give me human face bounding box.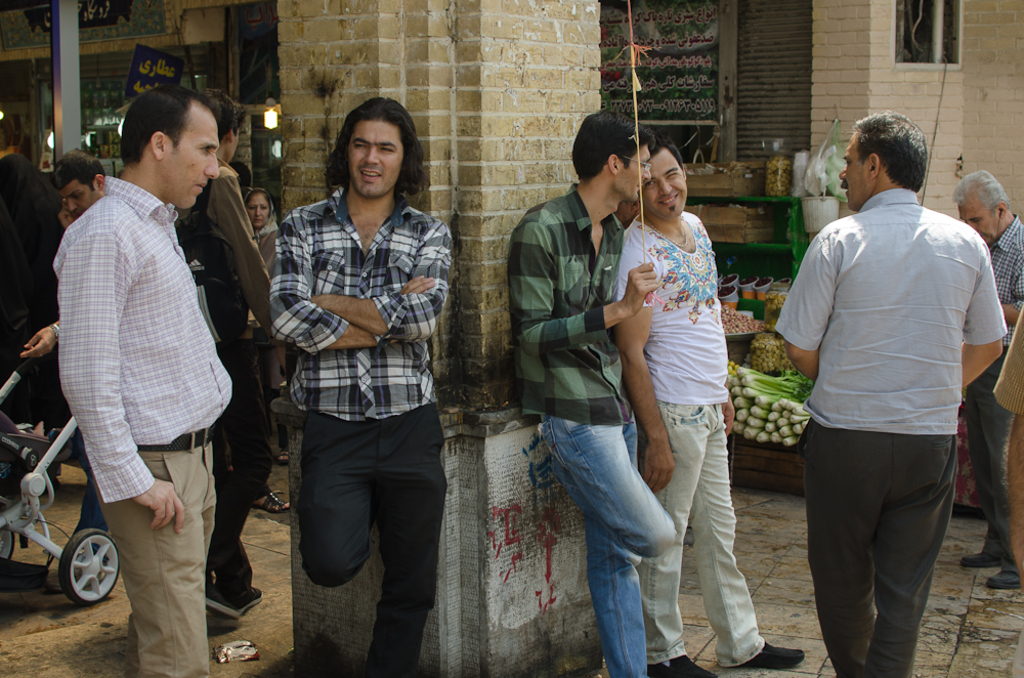
56,184,104,211.
